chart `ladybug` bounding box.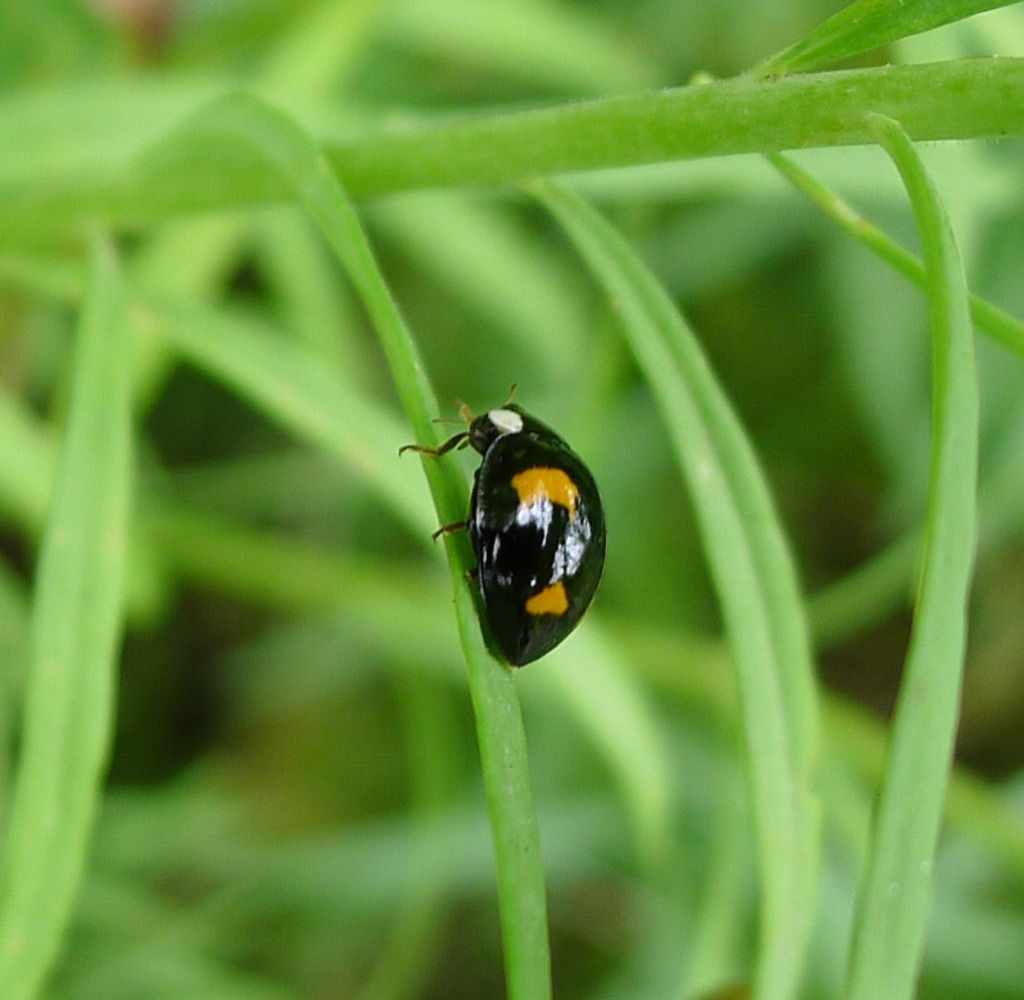
Charted: <region>397, 383, 610, 666</region>.
